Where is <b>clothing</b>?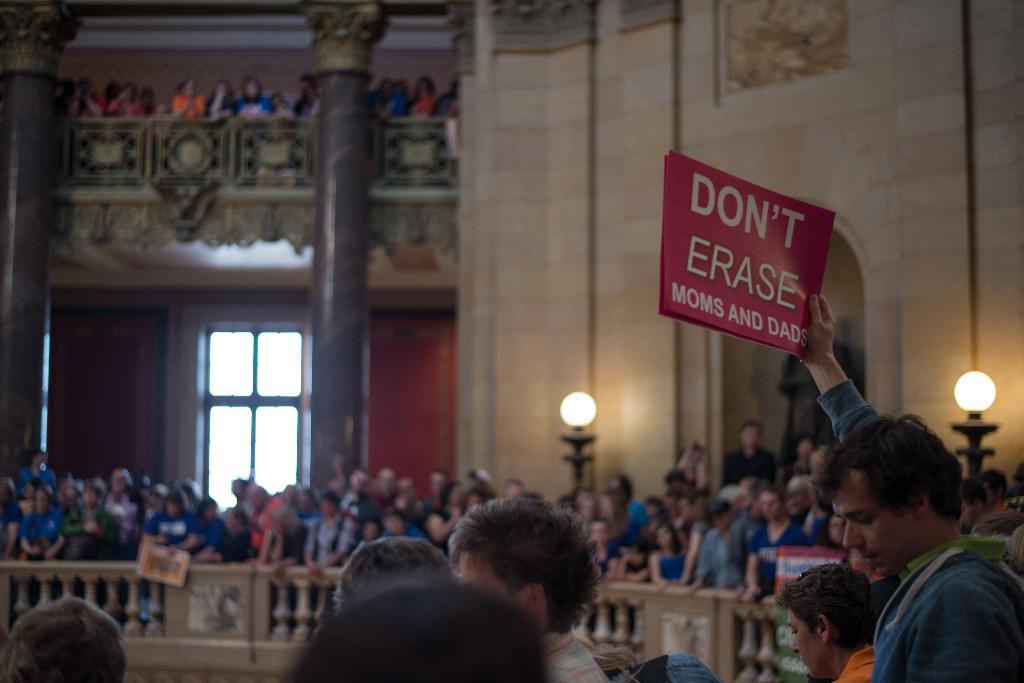
178,92,206,115.
